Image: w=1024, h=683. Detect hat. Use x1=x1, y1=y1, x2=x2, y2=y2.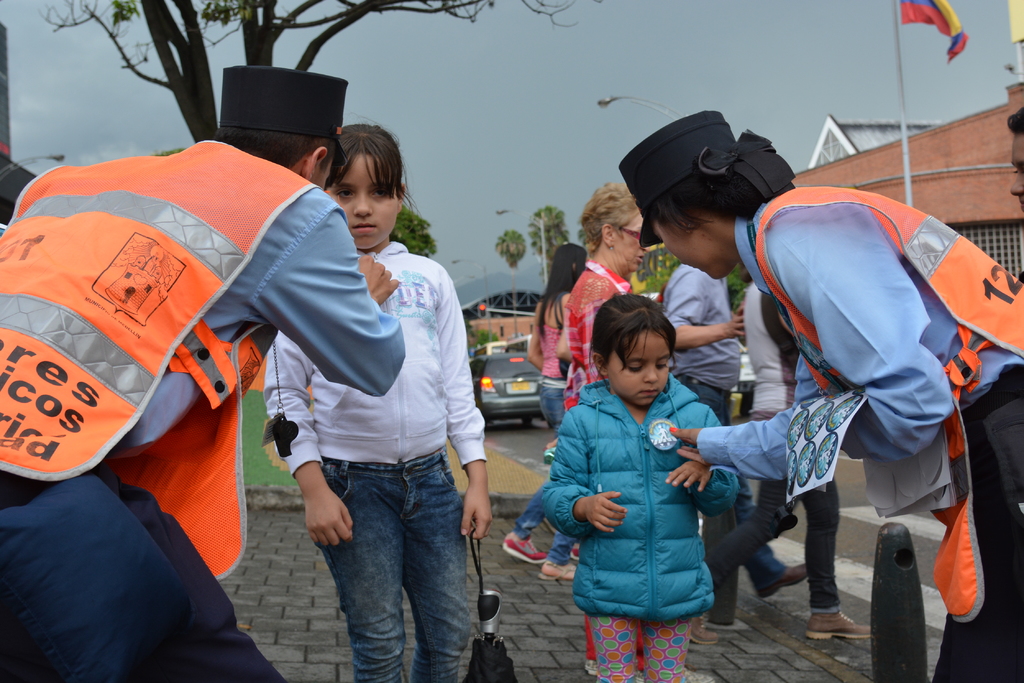
x1=220, y1=64, x2=346, y2=168.
